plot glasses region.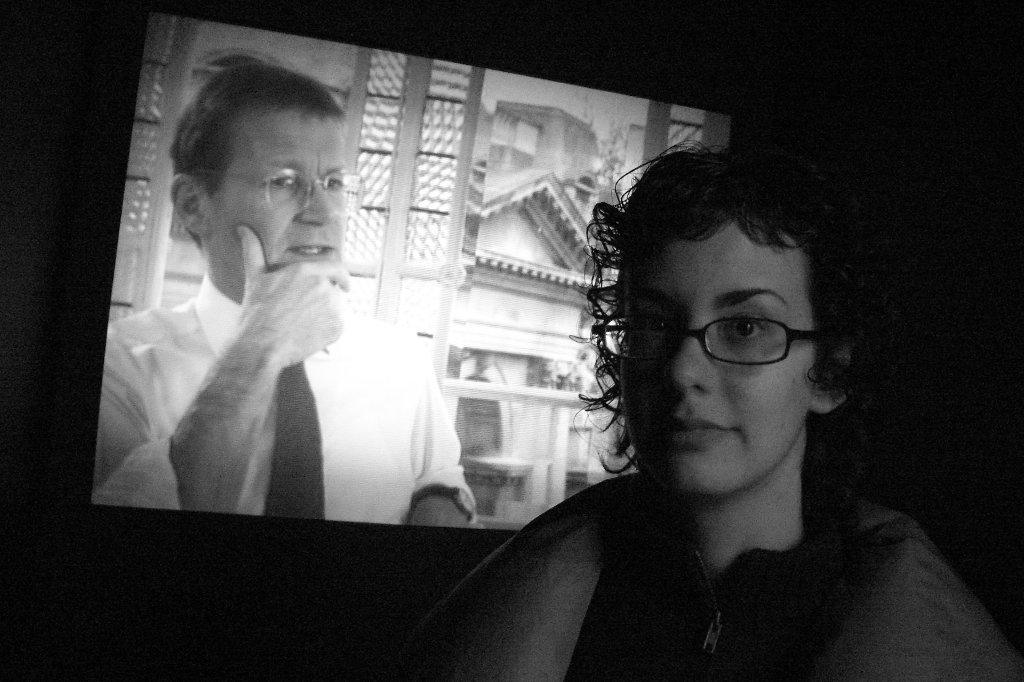
Plotted at 190,167,363,211.
